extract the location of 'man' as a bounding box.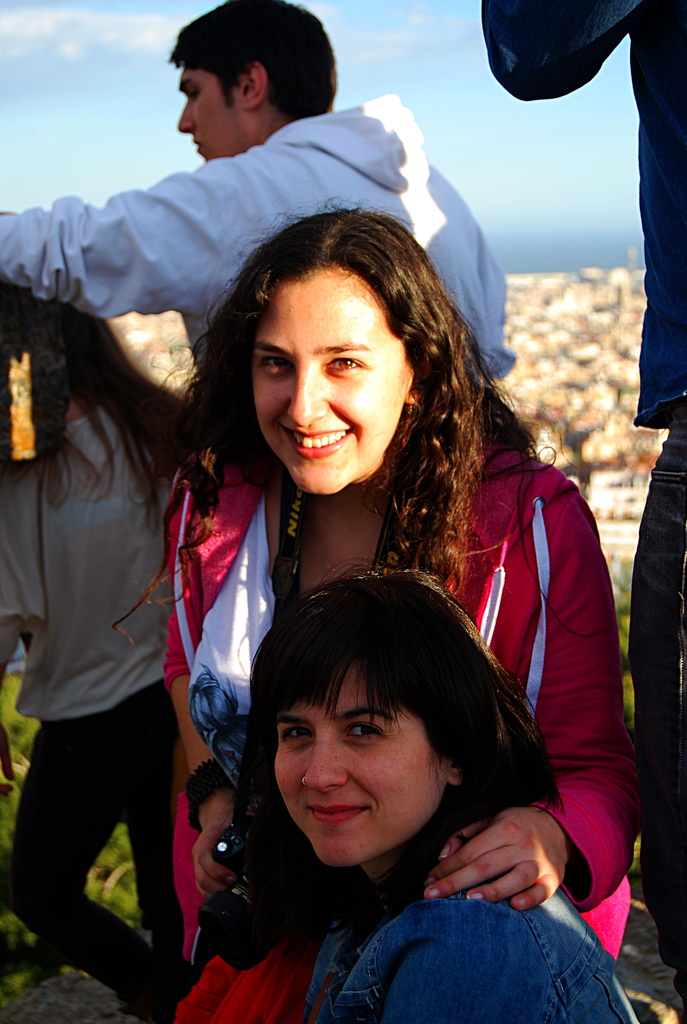
BBox(477, 0, 686, 1023).
